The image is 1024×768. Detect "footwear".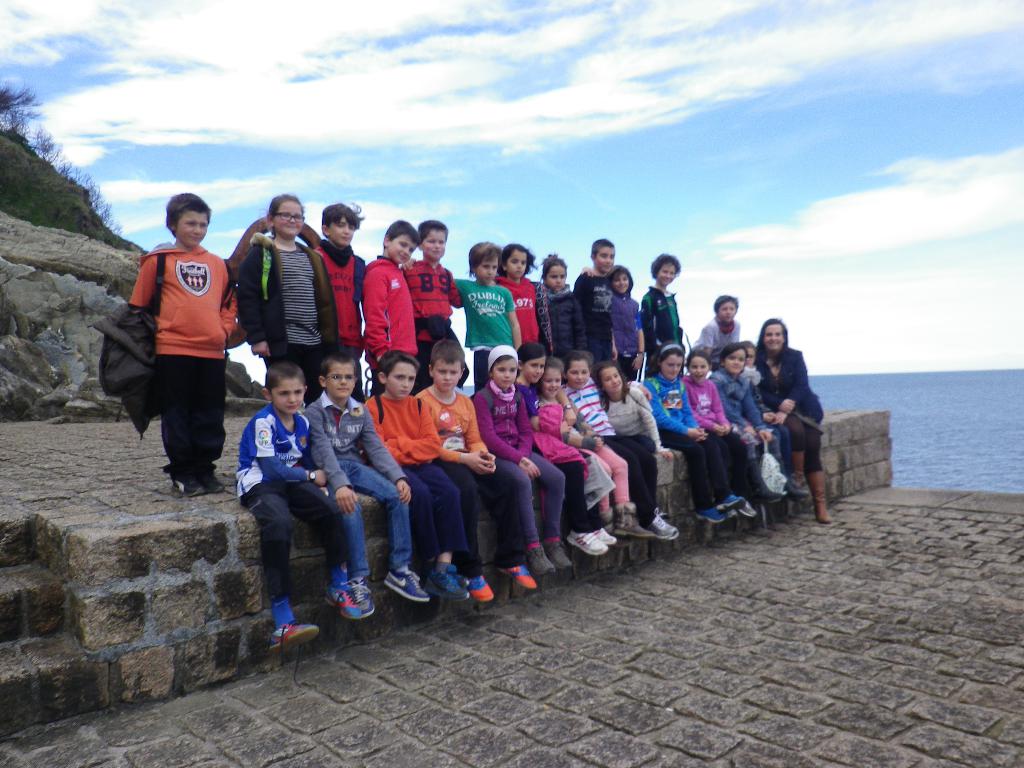
Detection: rect(697, 504, 726, 523).
